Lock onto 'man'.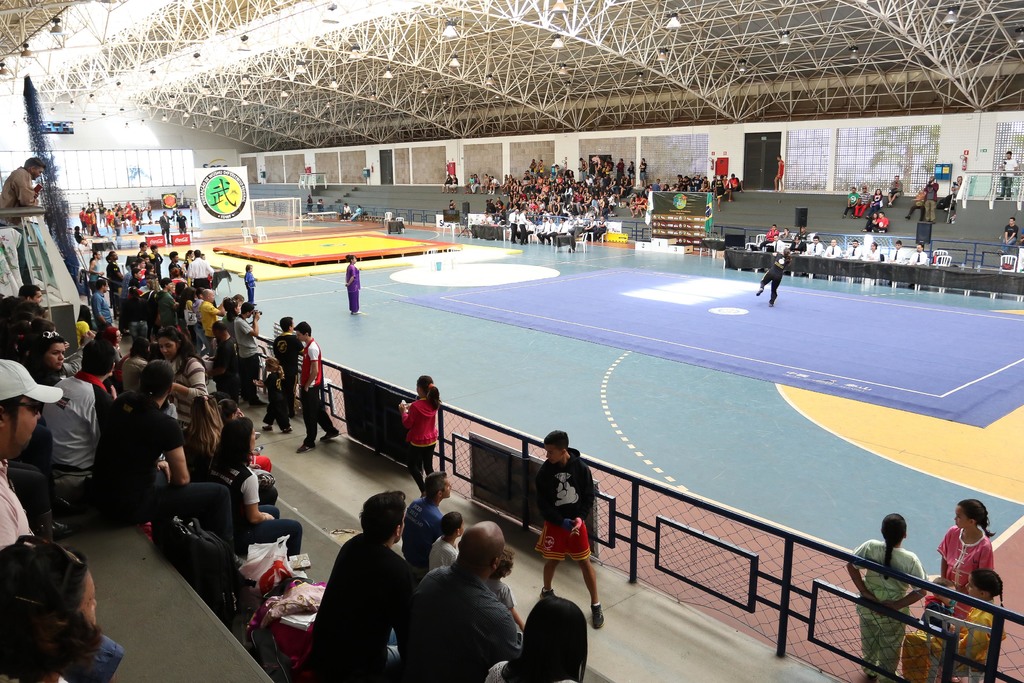
Locked: <region>594, 215, 605, 237</region>.
